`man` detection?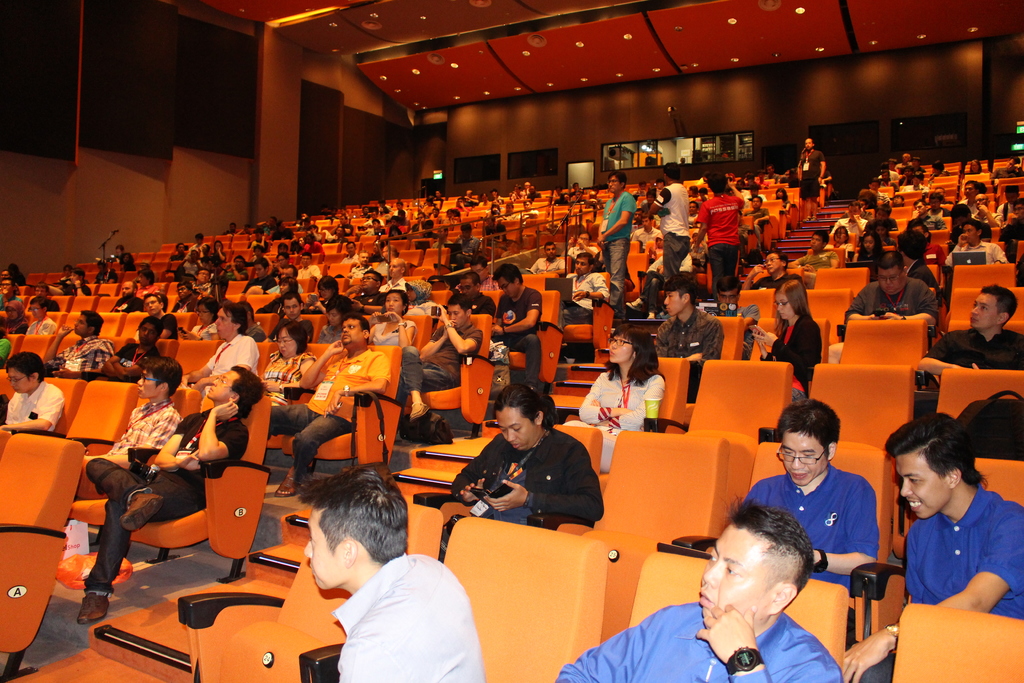
<region>378, 258, 417, 293</region>
